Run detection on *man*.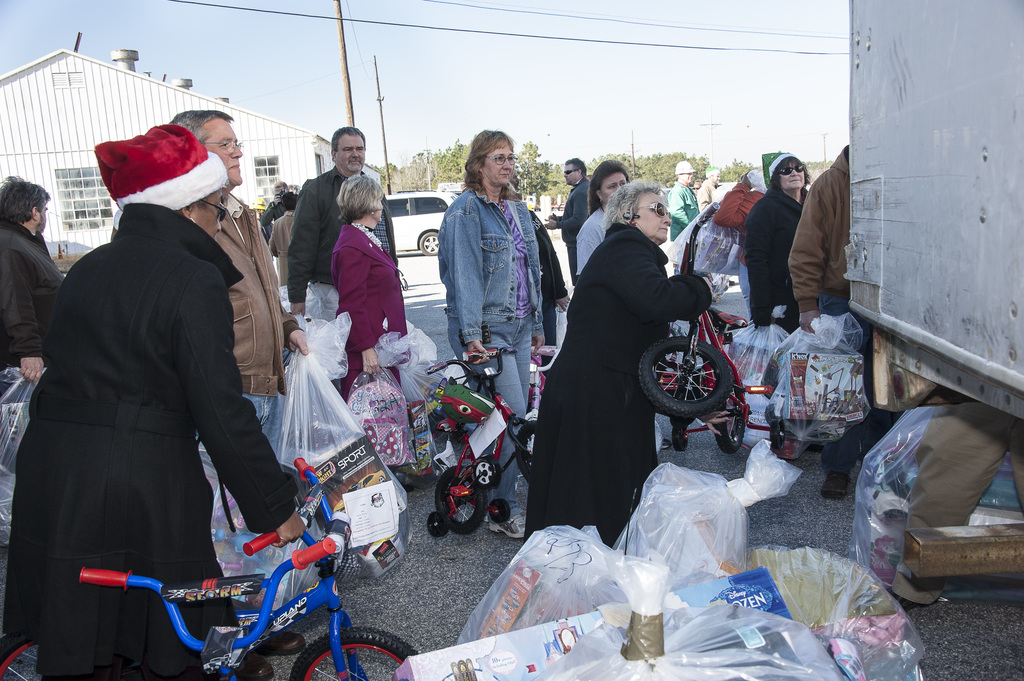
Result: (left=695, top=166, right=722, bottom=209).
